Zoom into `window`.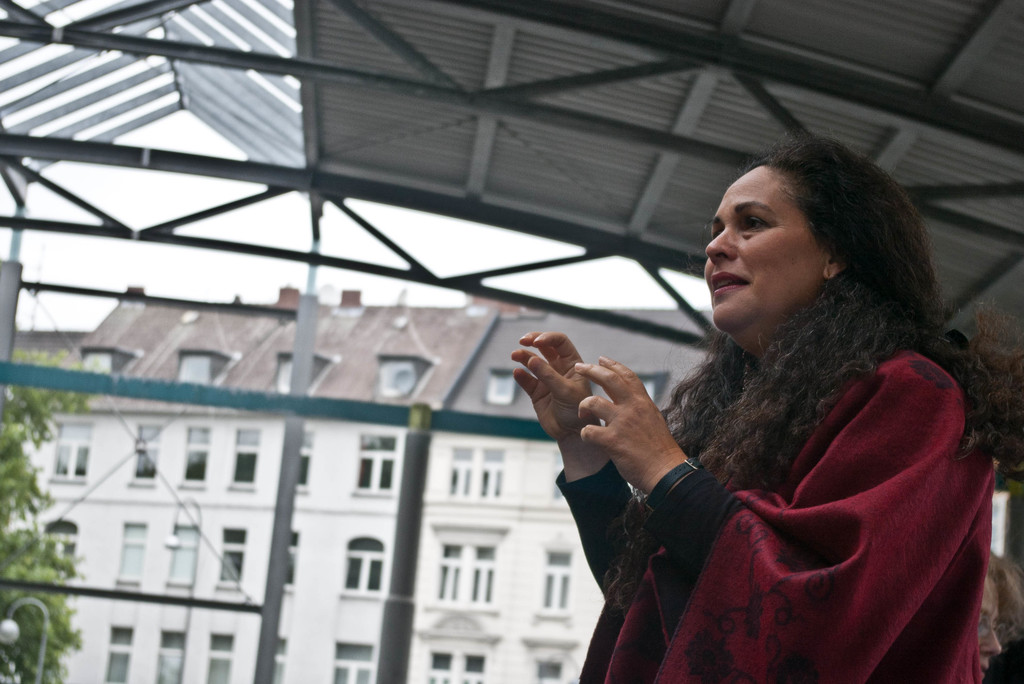
Zoom target: pyautogui.locateOnScreen(219, 529, 249, 583).
